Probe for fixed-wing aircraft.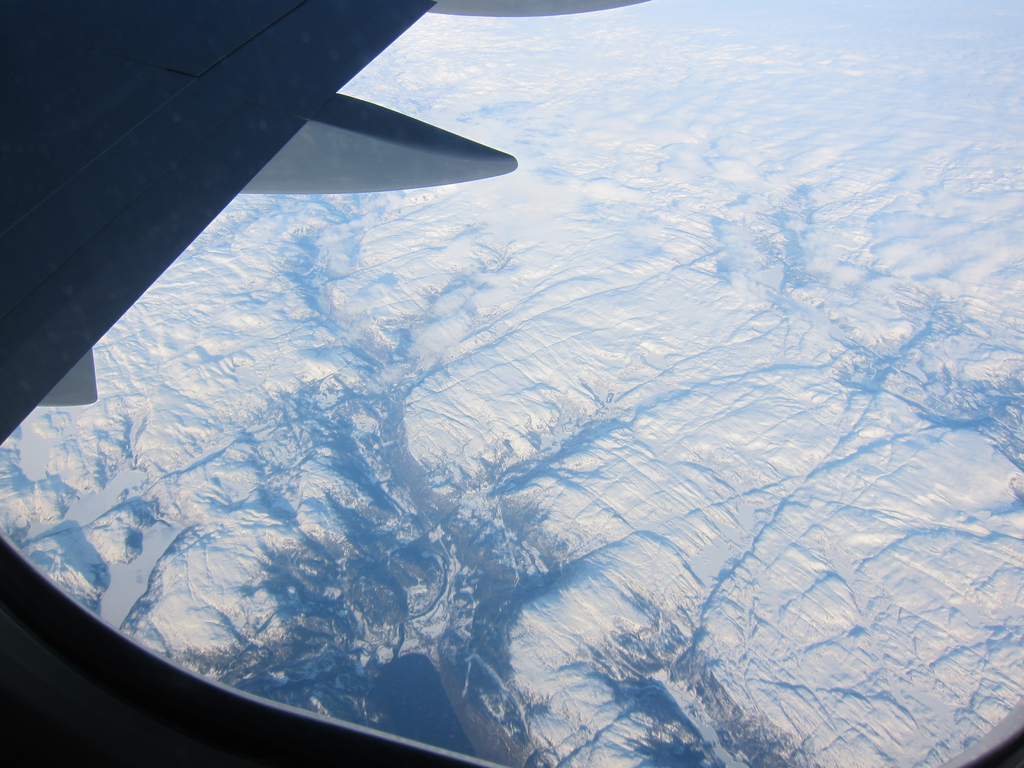
Probe result: [2, 0, 1023, 767].
